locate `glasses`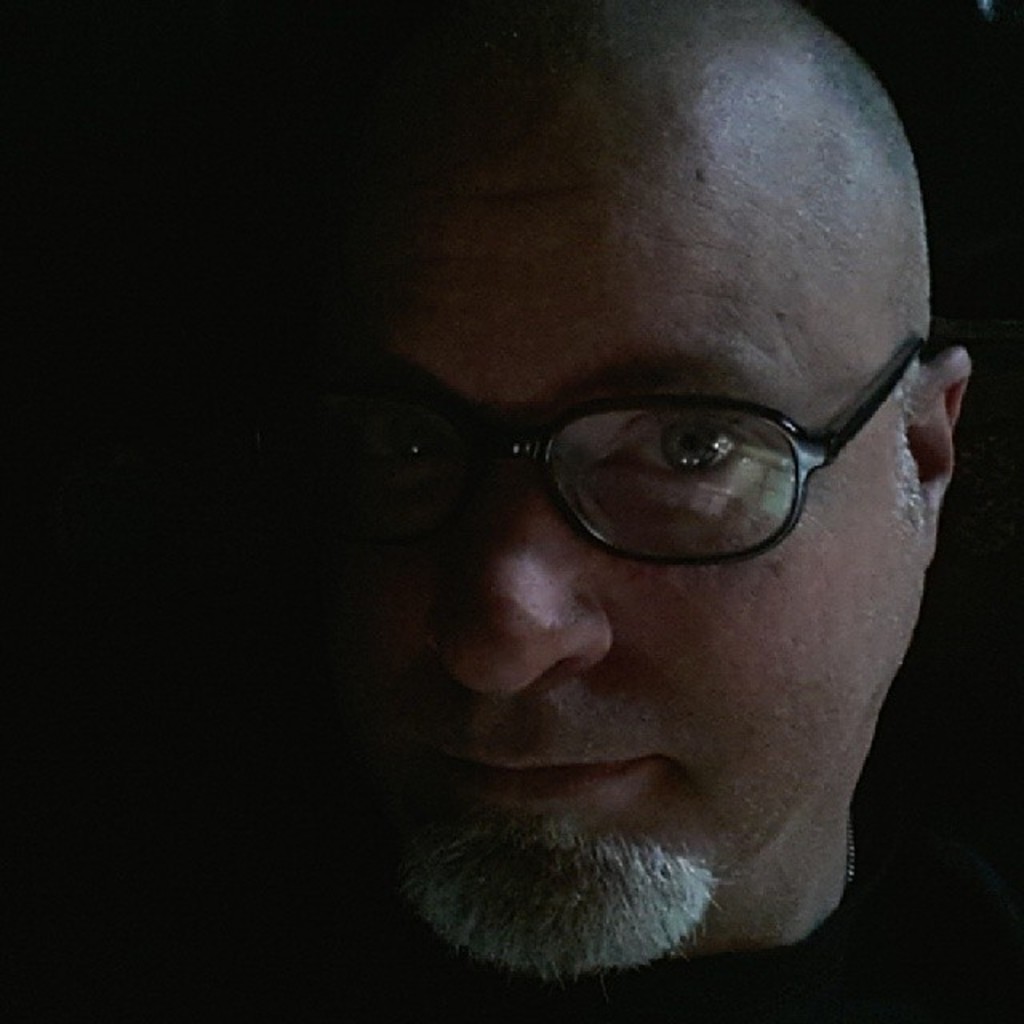
<region>355, 334, 955, 594</region>
